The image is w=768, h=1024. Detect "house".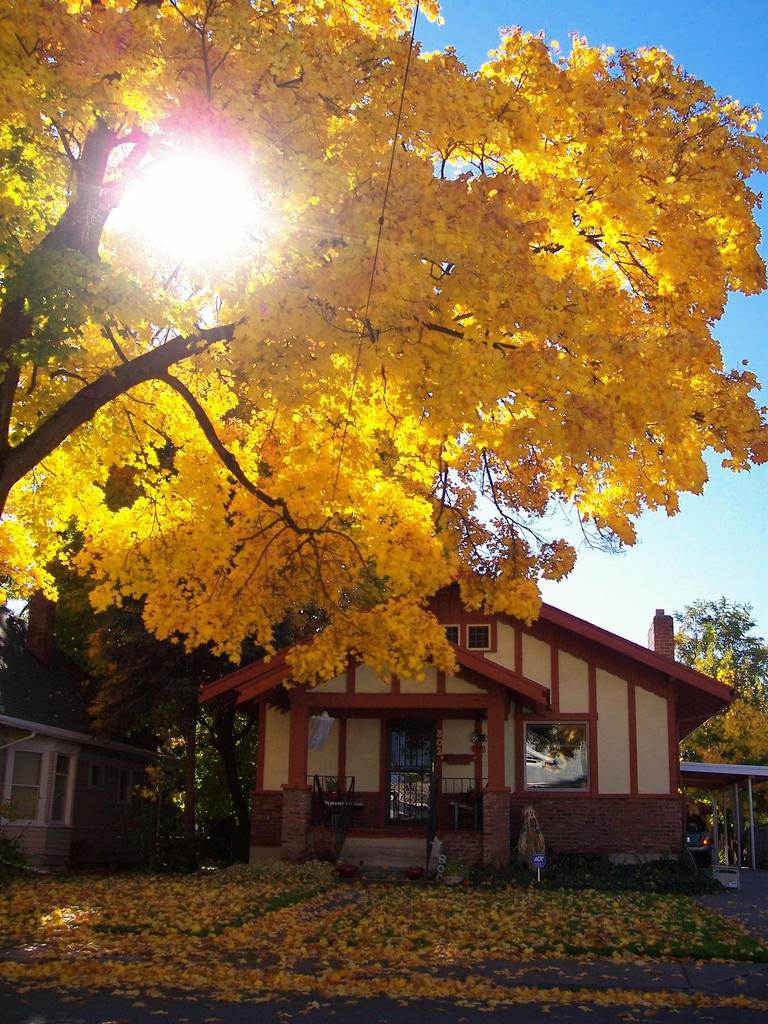
Detection: BBox(0, 708, 133, 877).
